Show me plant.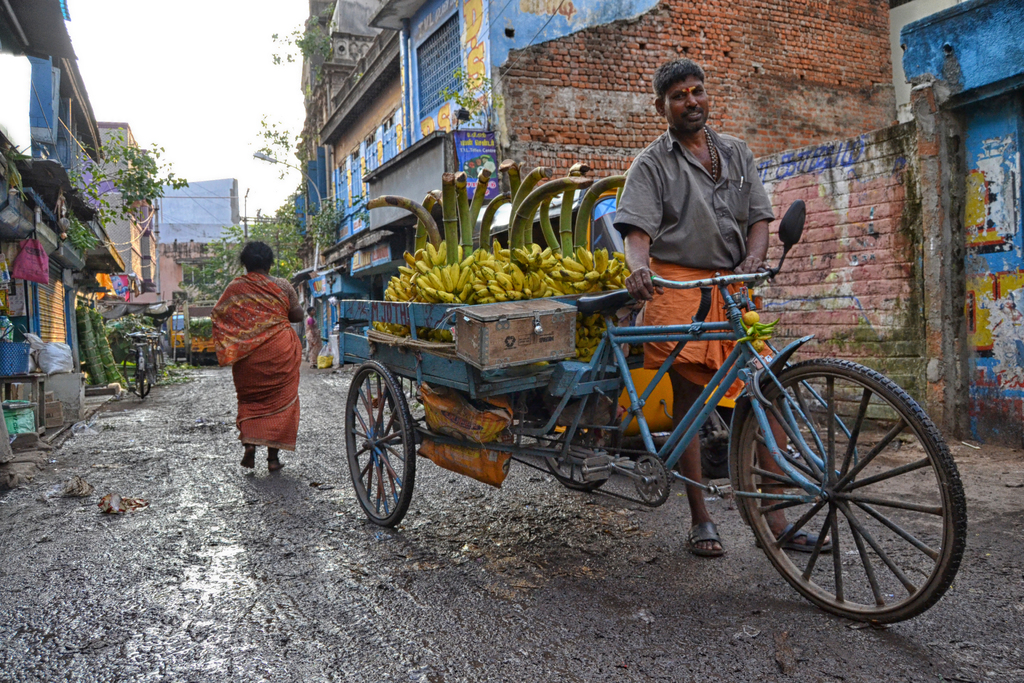
plant is here: {"x1": 444, "y1": 63, "x2": 500, "y2": 134}.
